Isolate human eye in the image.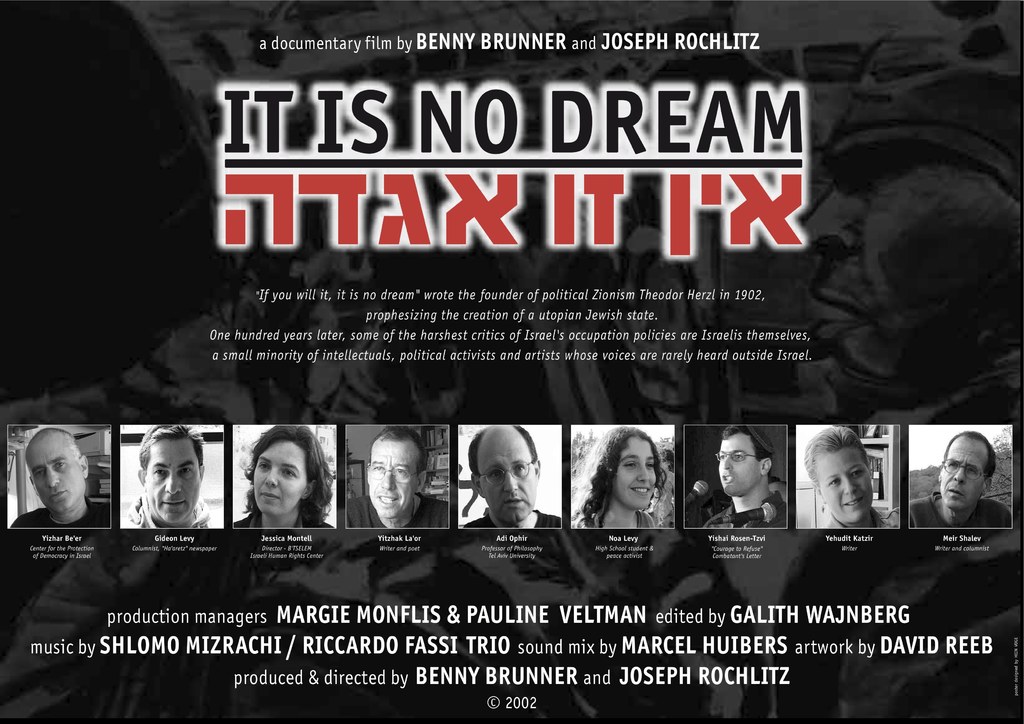
Isolated region: BBox(488, 467, 502, 481).
